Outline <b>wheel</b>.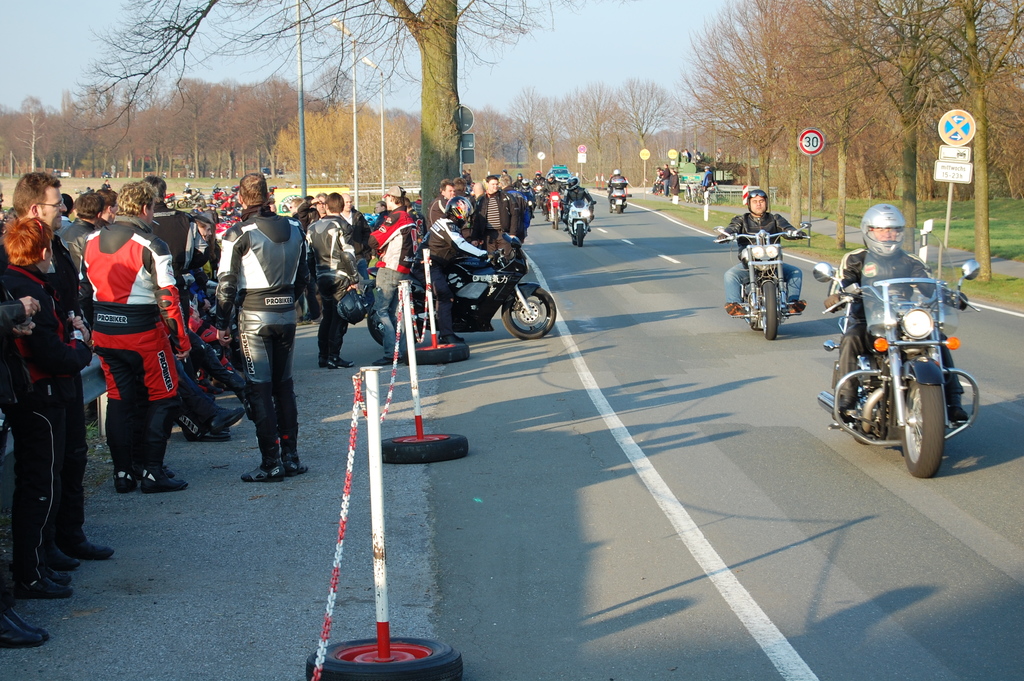
Outline: <box>615,198,621,214</box>.
